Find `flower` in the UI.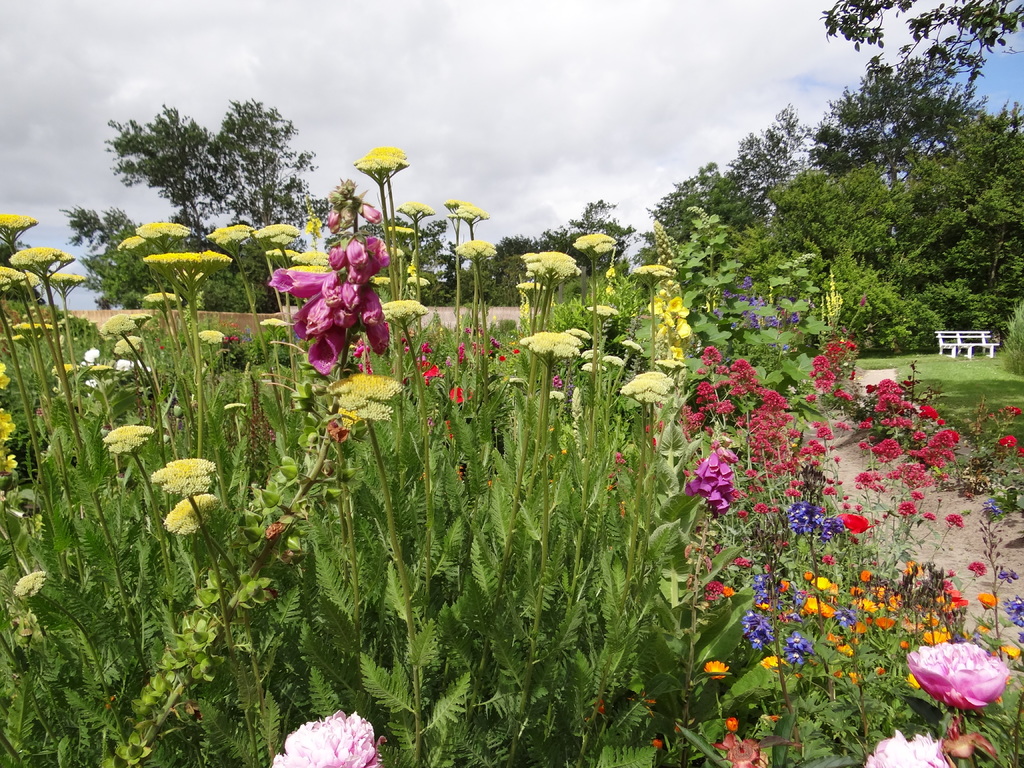
UI element at <bbox>812, 572, 835, 596</bbox>.
